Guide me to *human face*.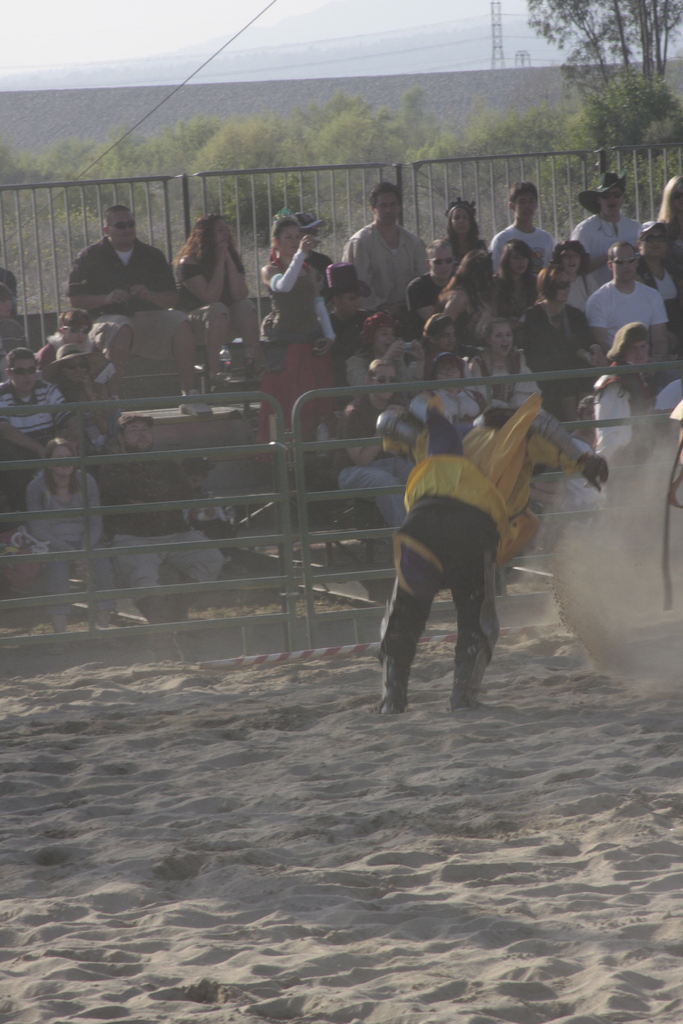
Guidance: box(106, 324, 133, 365).
